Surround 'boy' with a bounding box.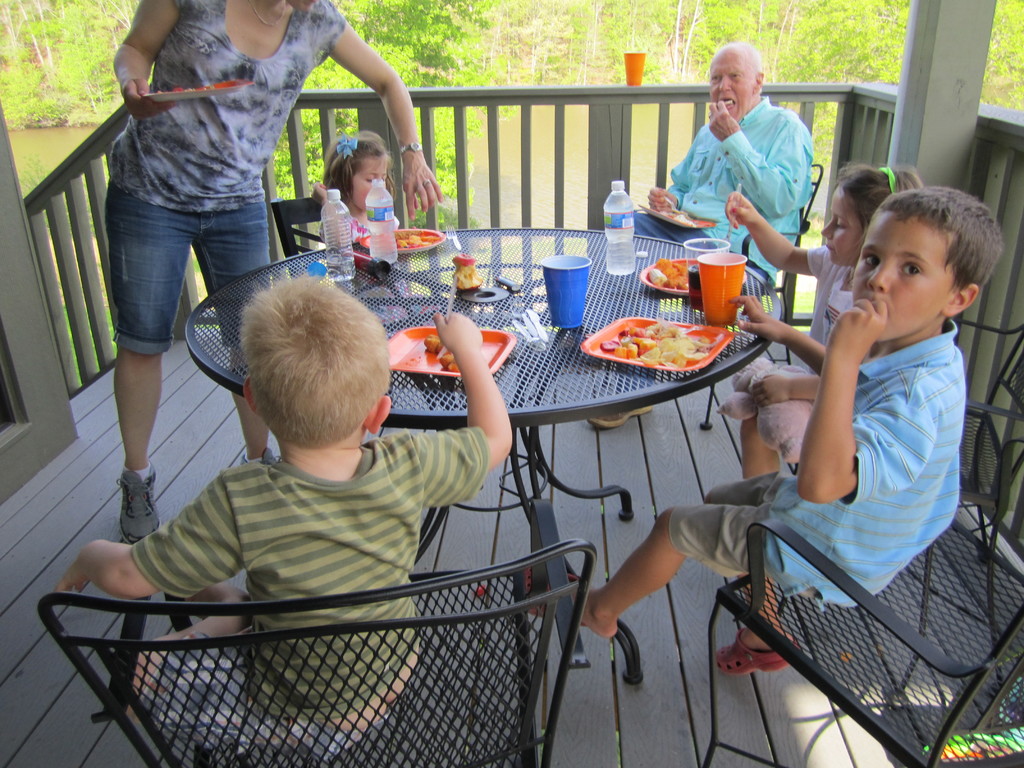
select_region(106, 273, 522, 682).
